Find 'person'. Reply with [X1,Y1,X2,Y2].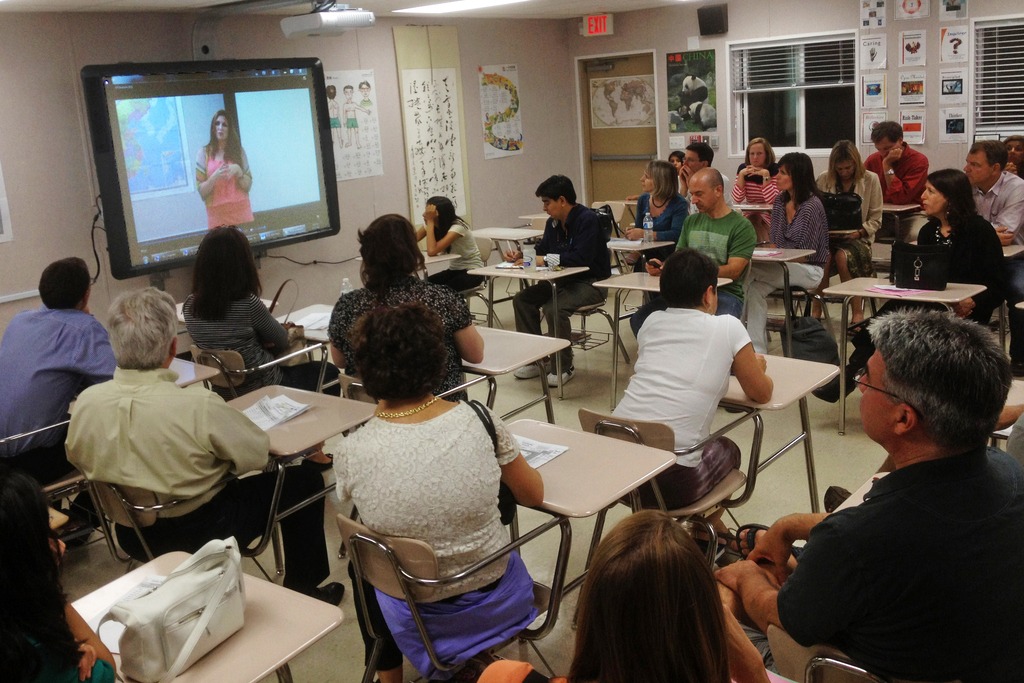
[708,301,1023,682].
